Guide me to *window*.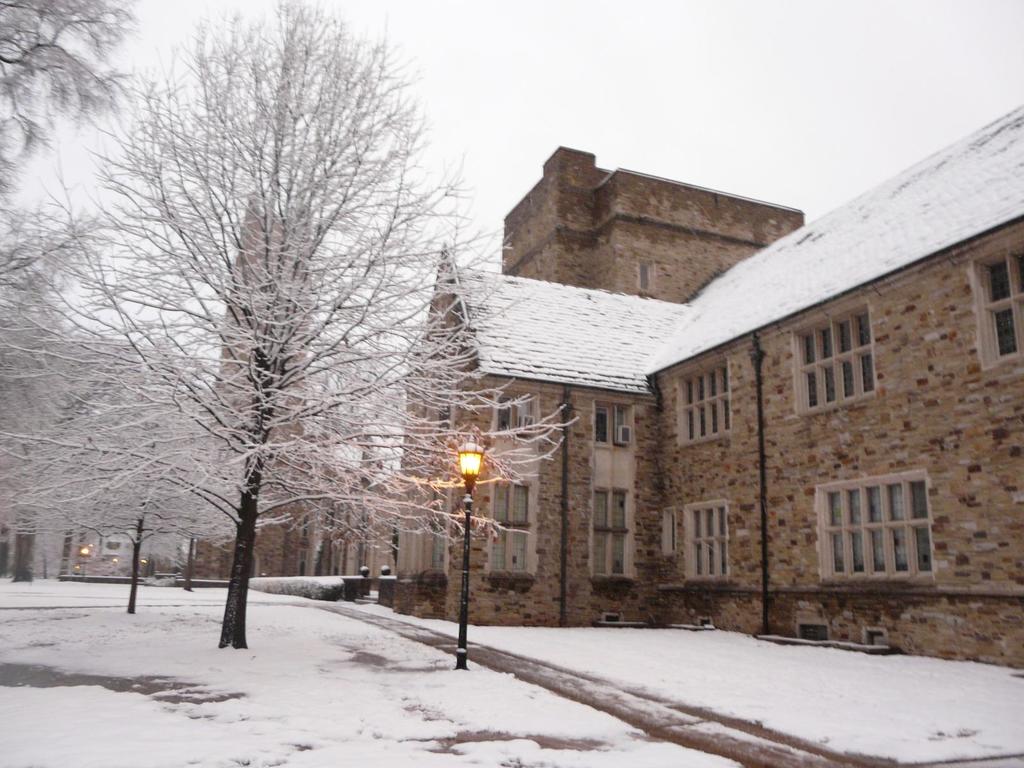
Guidance: locate(684, 499, 727, 580).
